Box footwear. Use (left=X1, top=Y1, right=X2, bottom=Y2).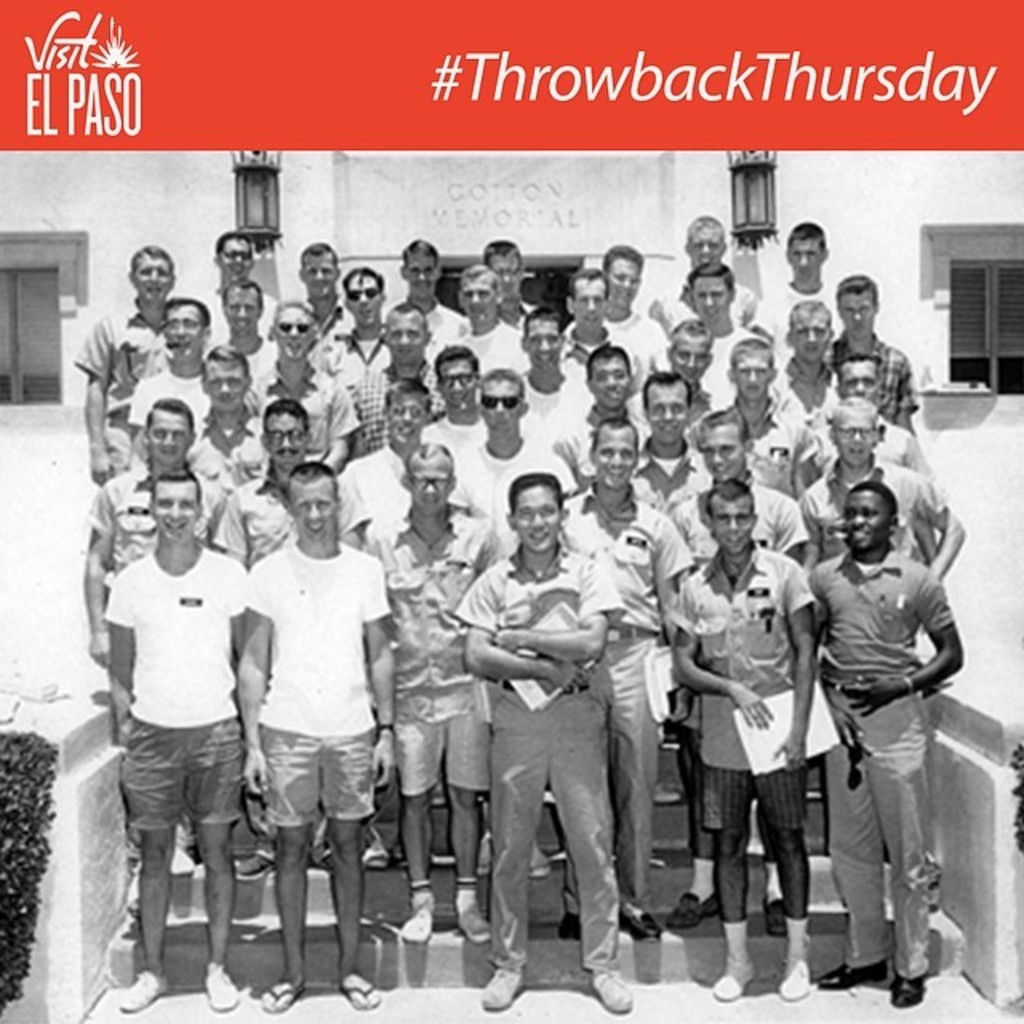
(left=766, top=904, right=786, bottom=939).
